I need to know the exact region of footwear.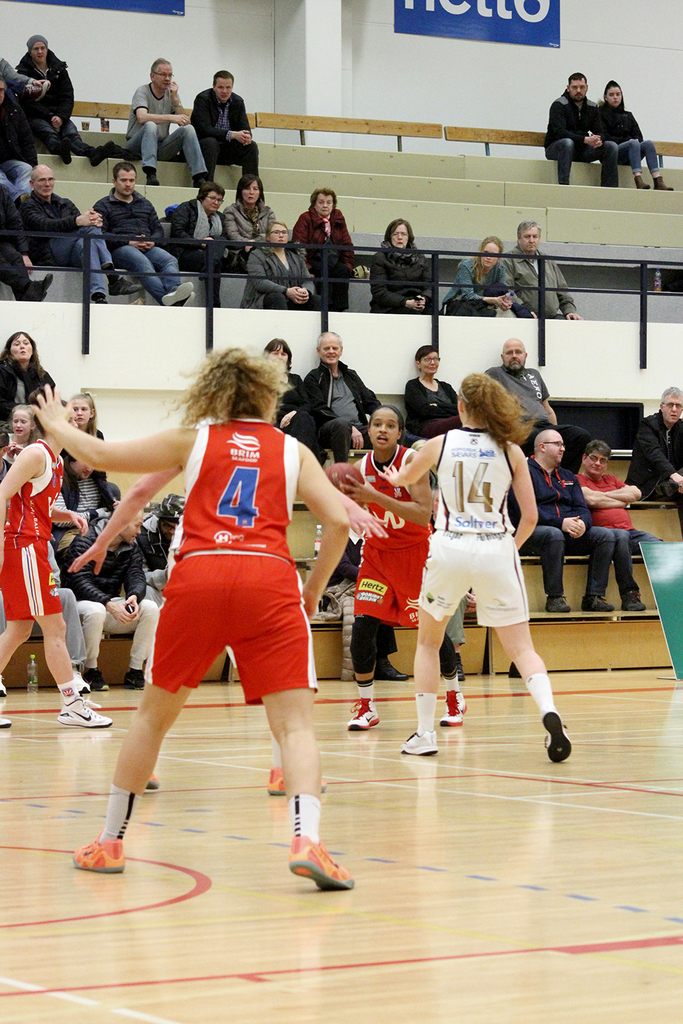
Region: 438:649:459:684.
